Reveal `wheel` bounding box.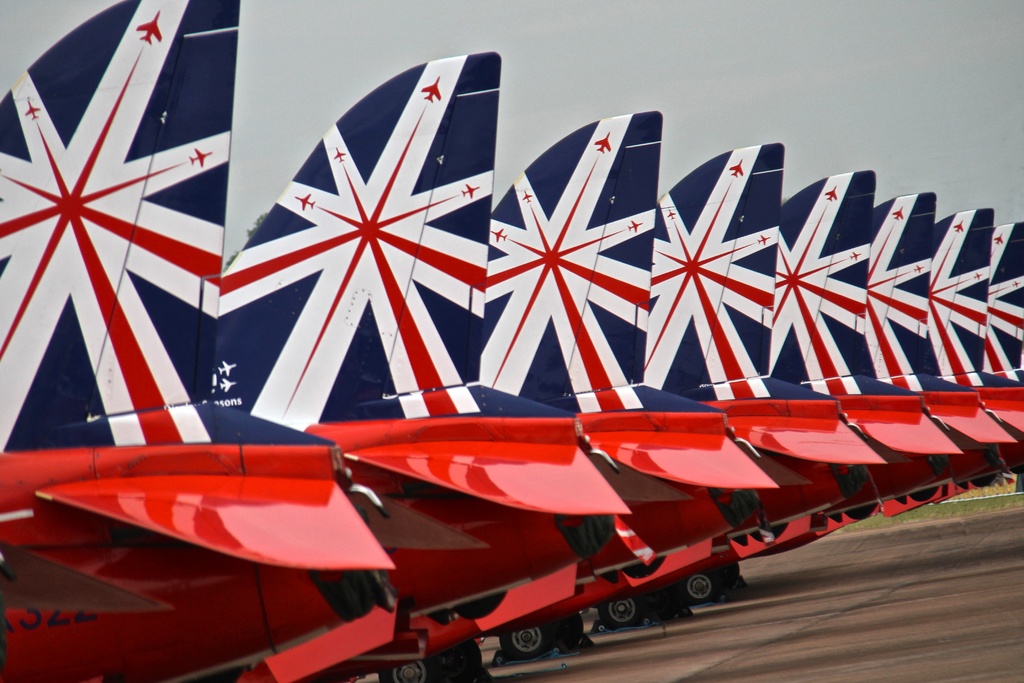
Revealed: {"x1": 719, "y1": 563, "x2": 740, "y2": 586}.
